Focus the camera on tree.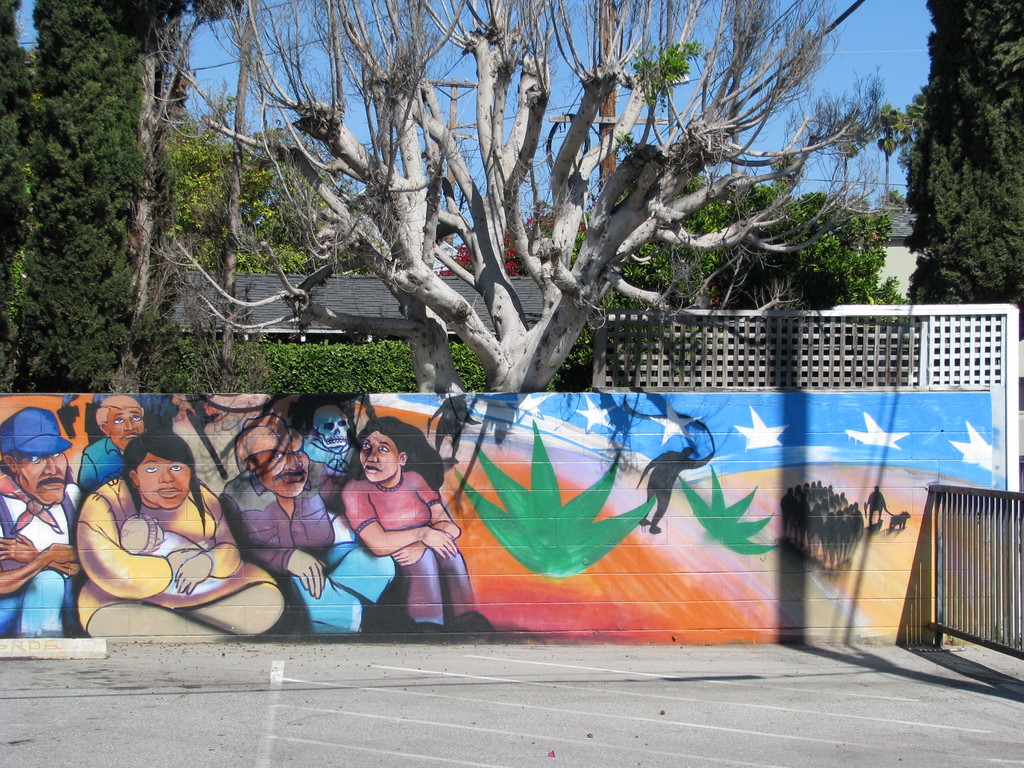
Focus region: pyautogui.locateOnScreen(903, 0, 1023, 298).
